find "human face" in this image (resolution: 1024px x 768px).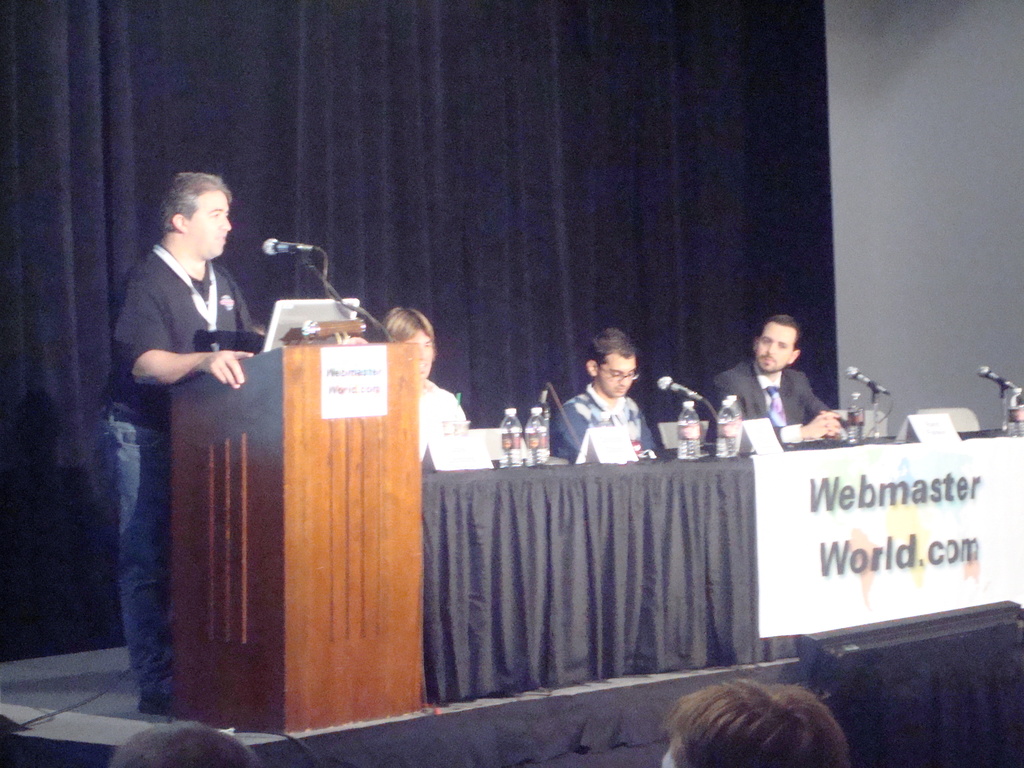
bbox=[596, 352, 637, 398].
